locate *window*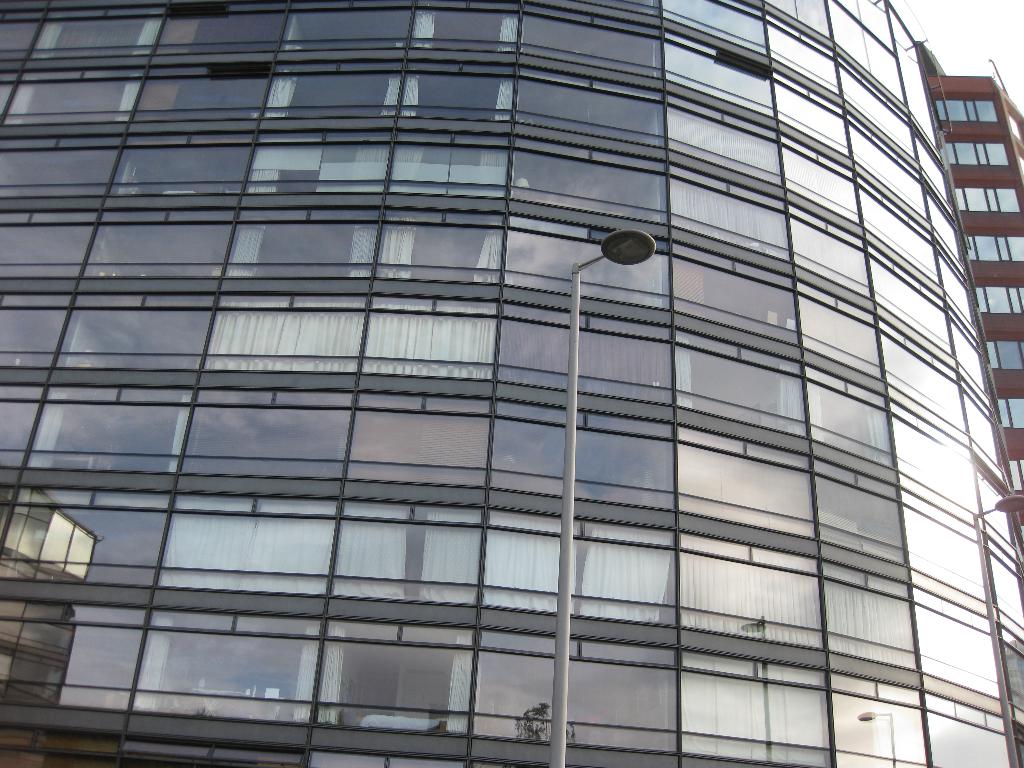
[55, 610, 354, 726]
